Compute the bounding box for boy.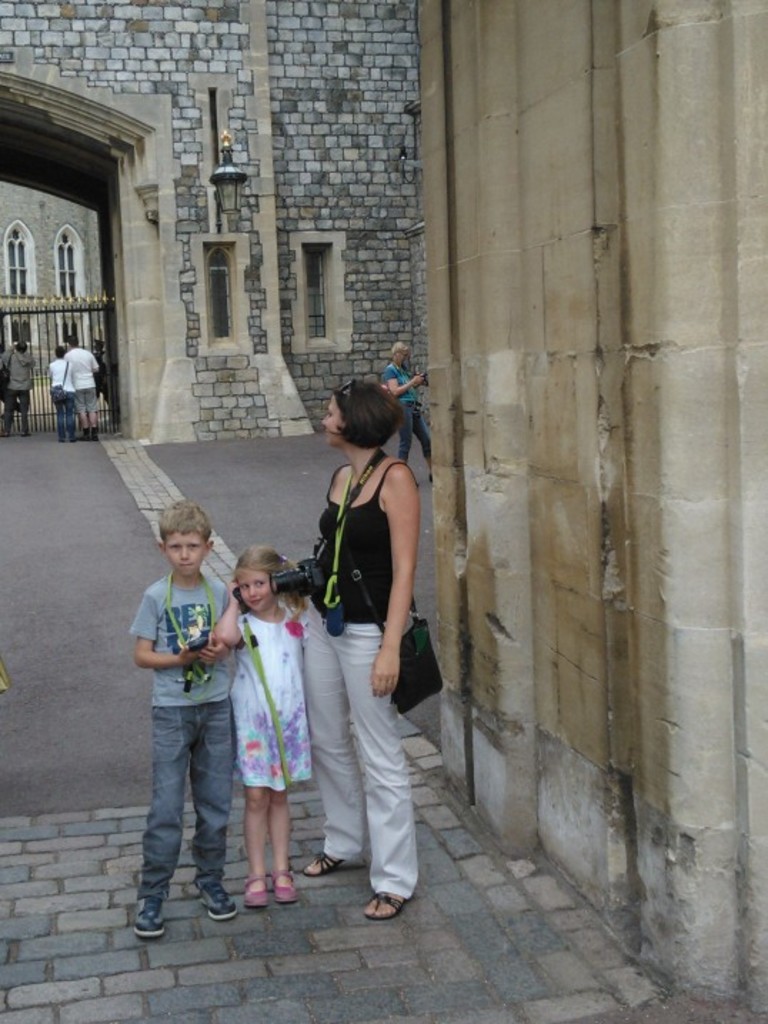
(x1=133, y1=498, x2=251, y2=940).
